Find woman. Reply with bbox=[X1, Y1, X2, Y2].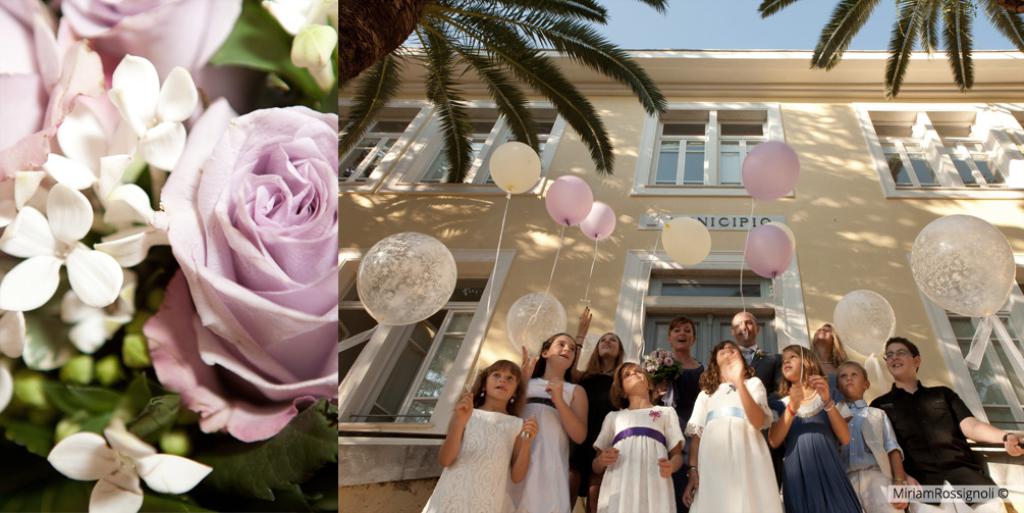
bbox=[810, 323, 847, 408].
